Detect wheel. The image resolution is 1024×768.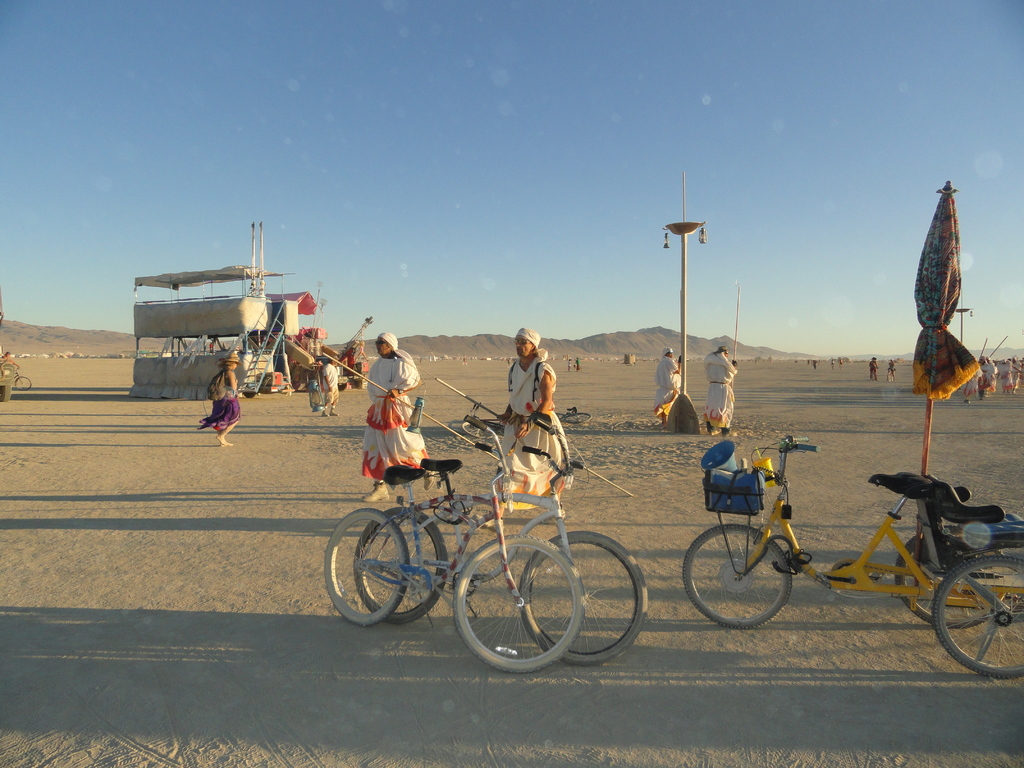
[890,531,1014,631].
